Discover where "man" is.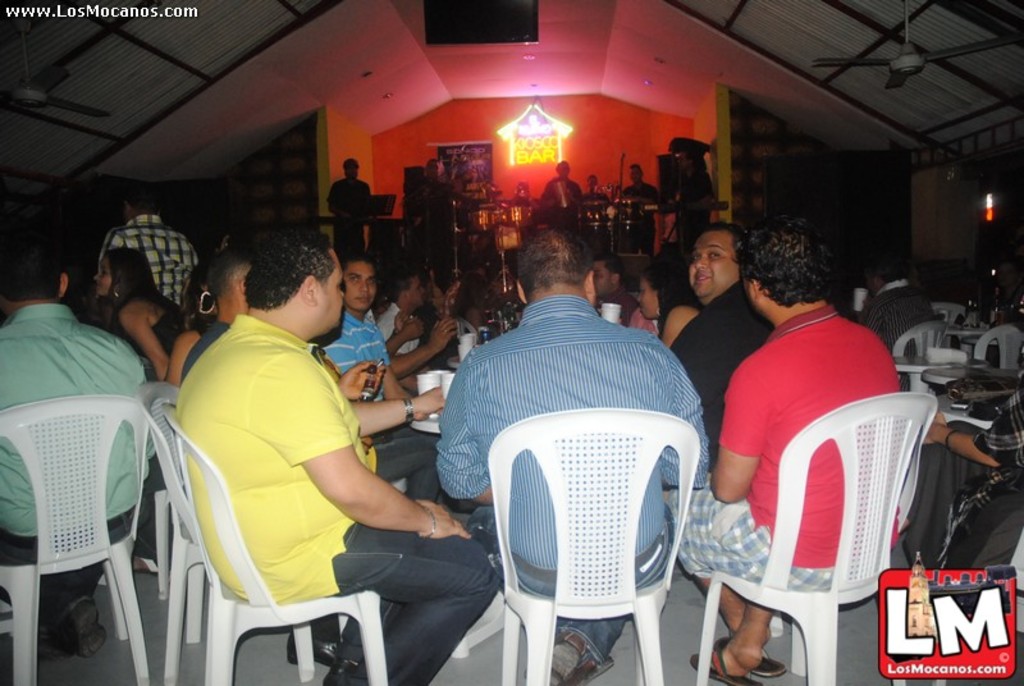
Discovered at <box>625,159,657,202</box>.
